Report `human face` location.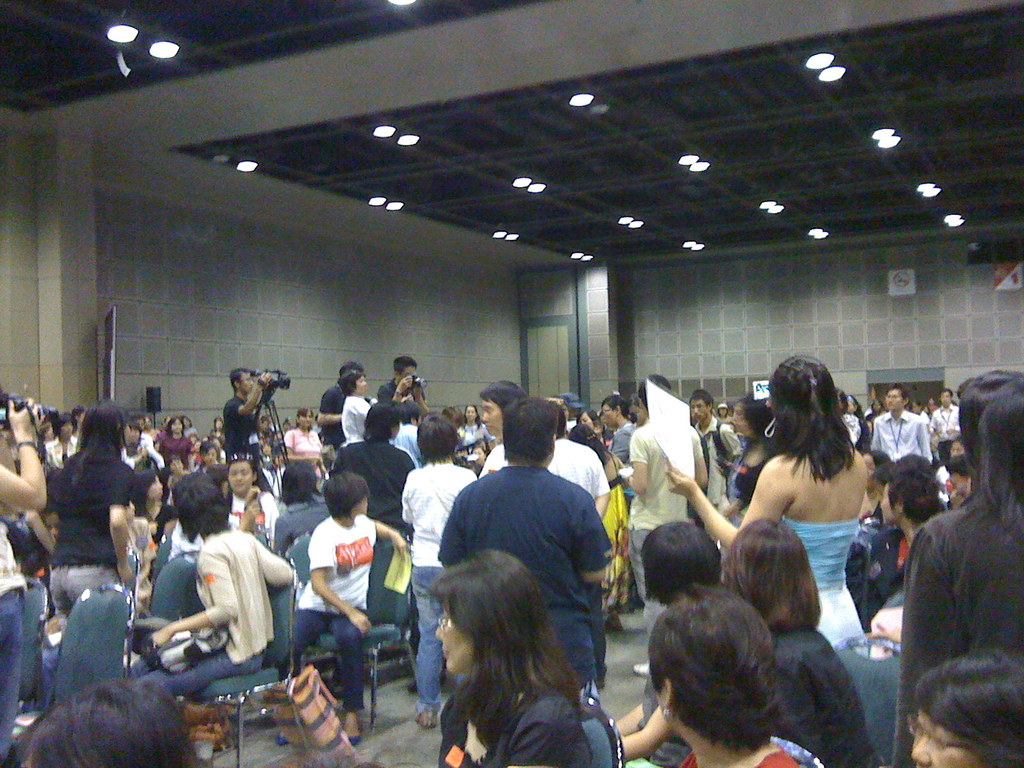
Report: 461:403:475:424.
